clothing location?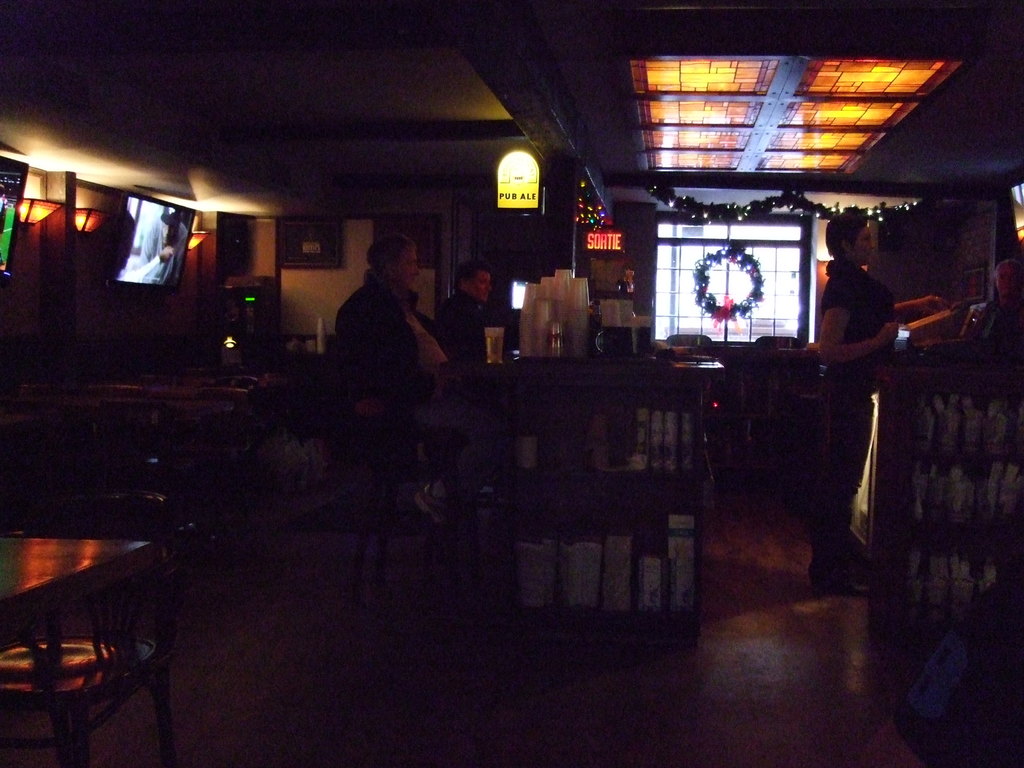
(820,257,893,539)
